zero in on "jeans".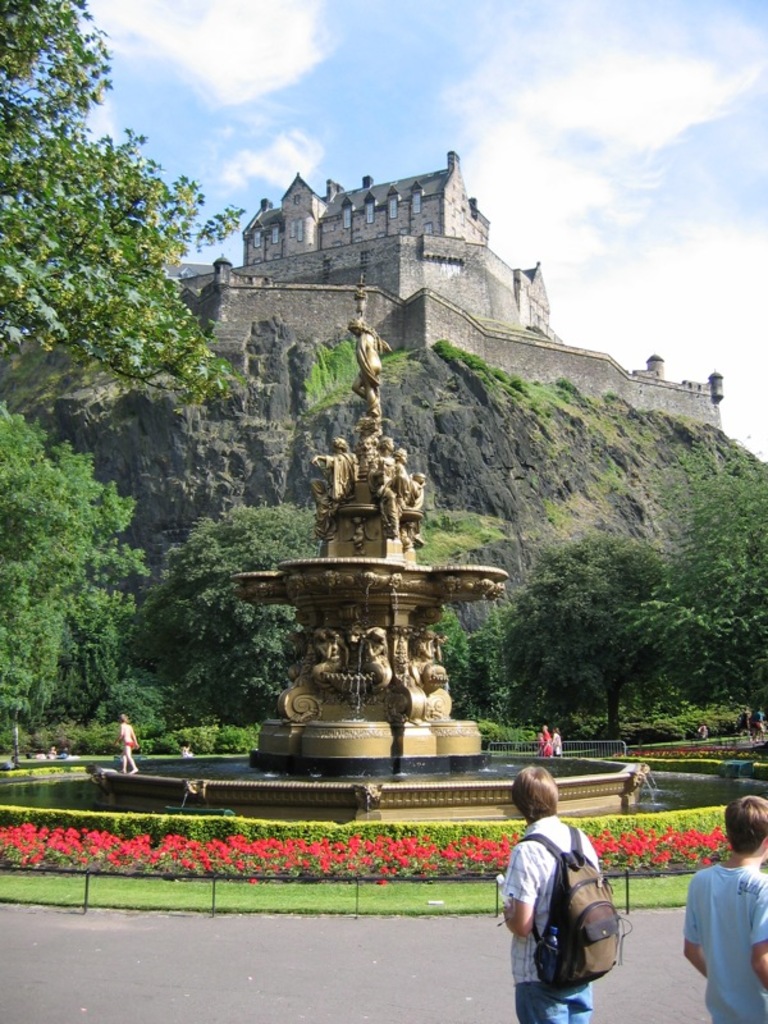
Zeroed in: region(512, 978, 594, 1023).
